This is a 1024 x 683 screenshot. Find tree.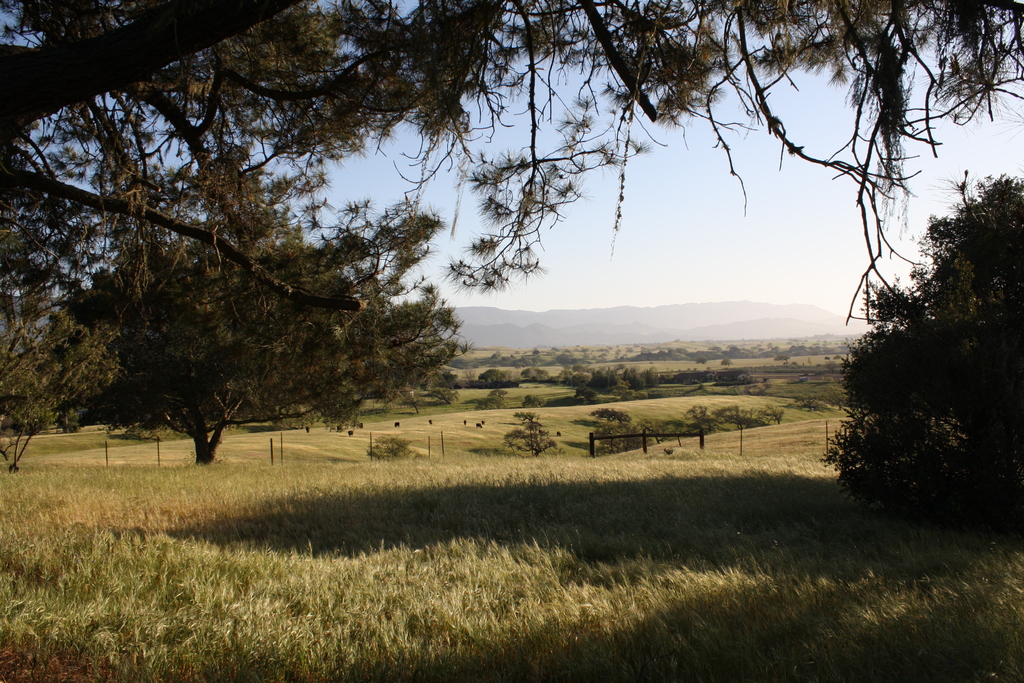
Bounding box: 24, 60, 420, 486.
